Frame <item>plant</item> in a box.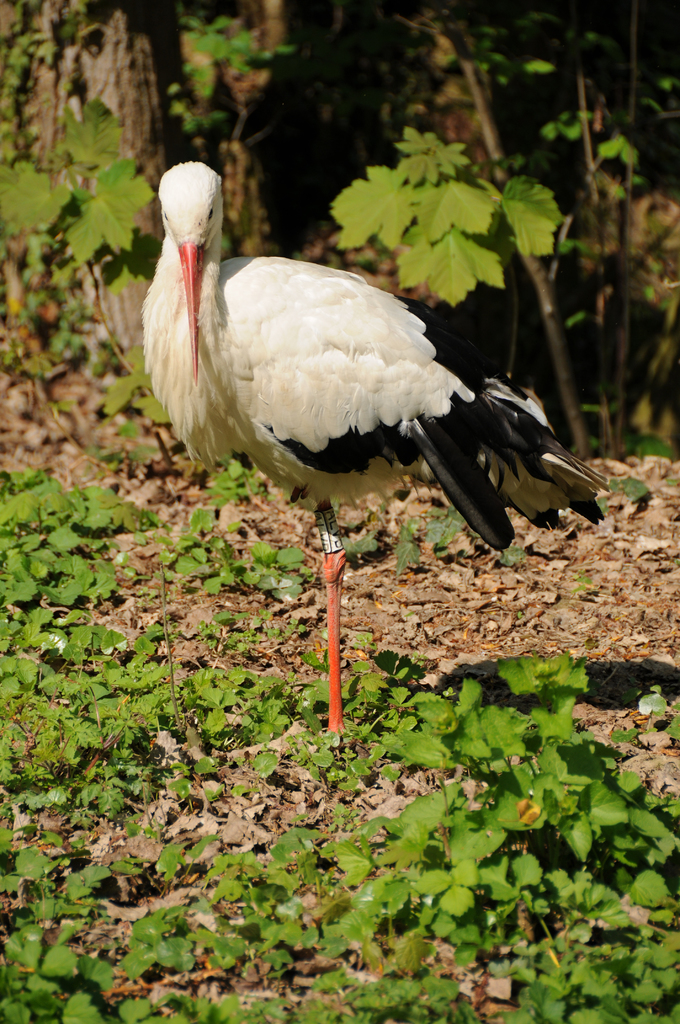
select_region(323, 94, 569, 319).
